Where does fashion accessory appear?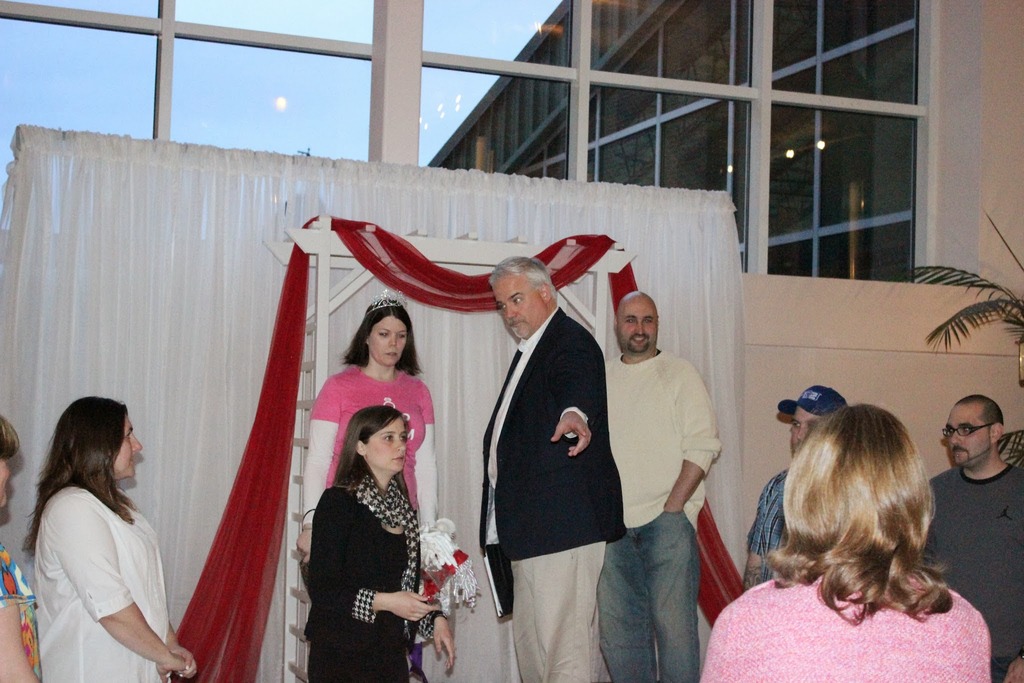
Appears at [365,286,408,313].
